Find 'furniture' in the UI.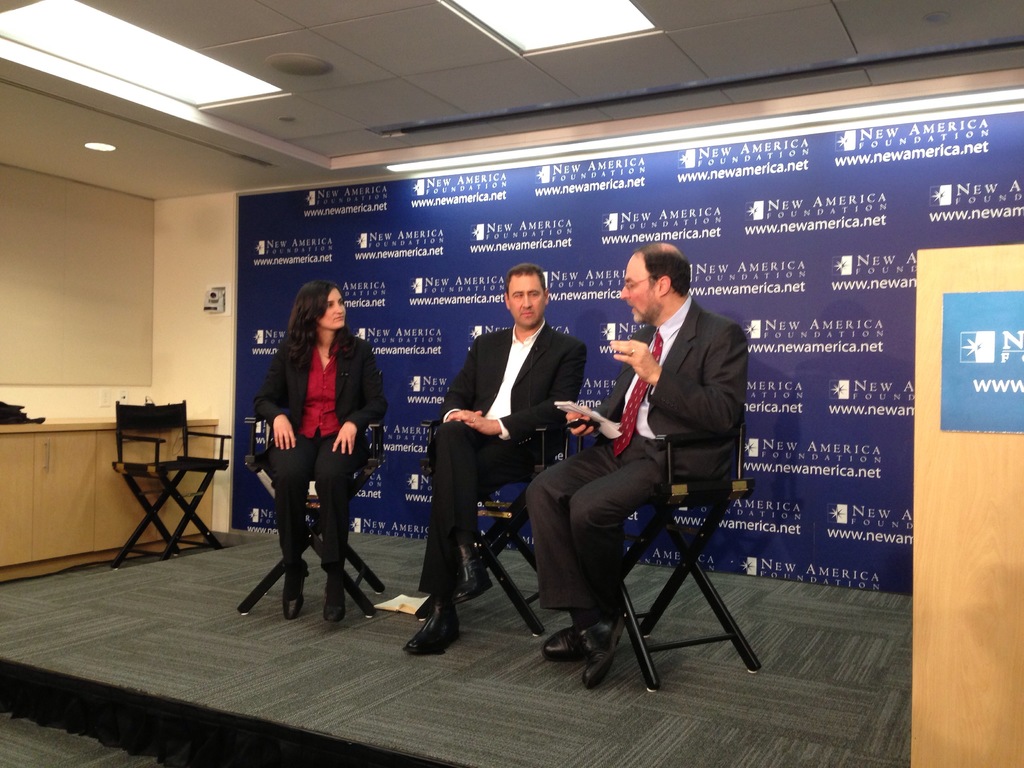
UI element at (x1=109, y1=400, x2=233, y2=569).
